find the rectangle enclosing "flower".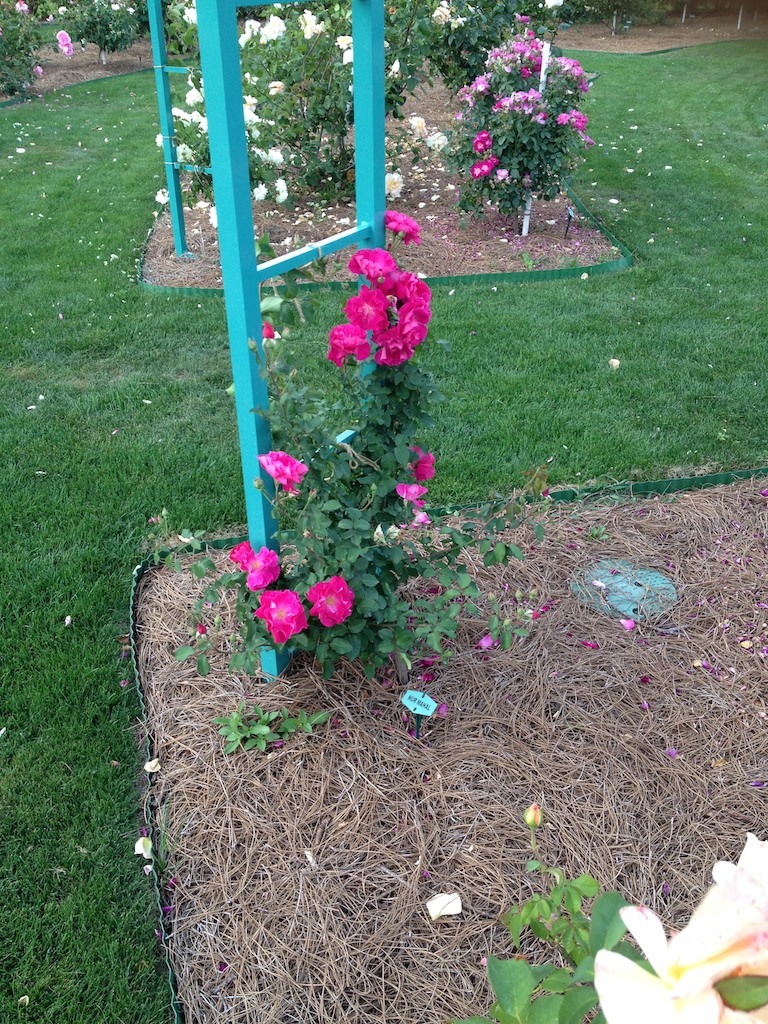
109,1,122,12.
